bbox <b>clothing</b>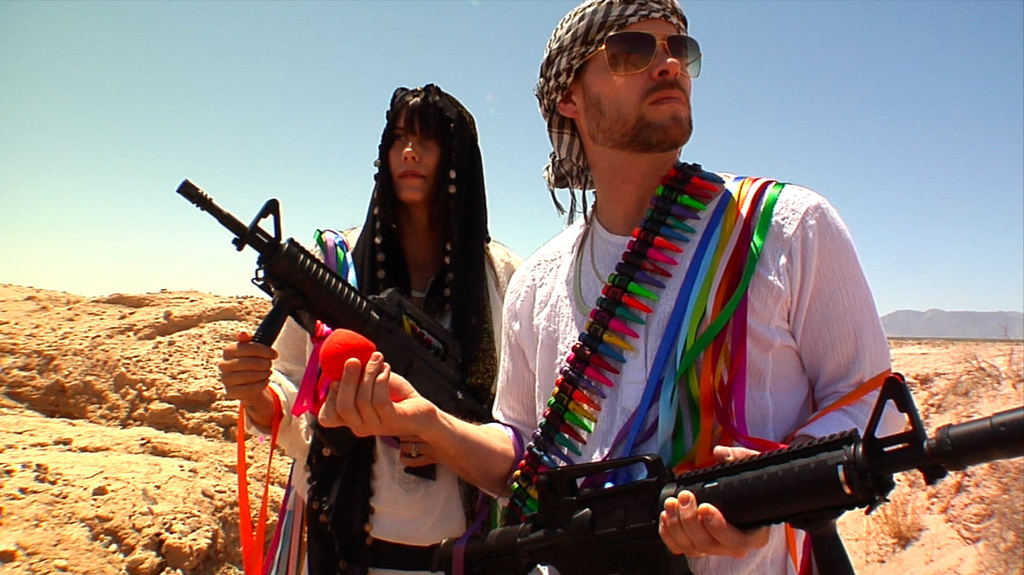
<bbox>494, 130, 898, 544</bbox>
